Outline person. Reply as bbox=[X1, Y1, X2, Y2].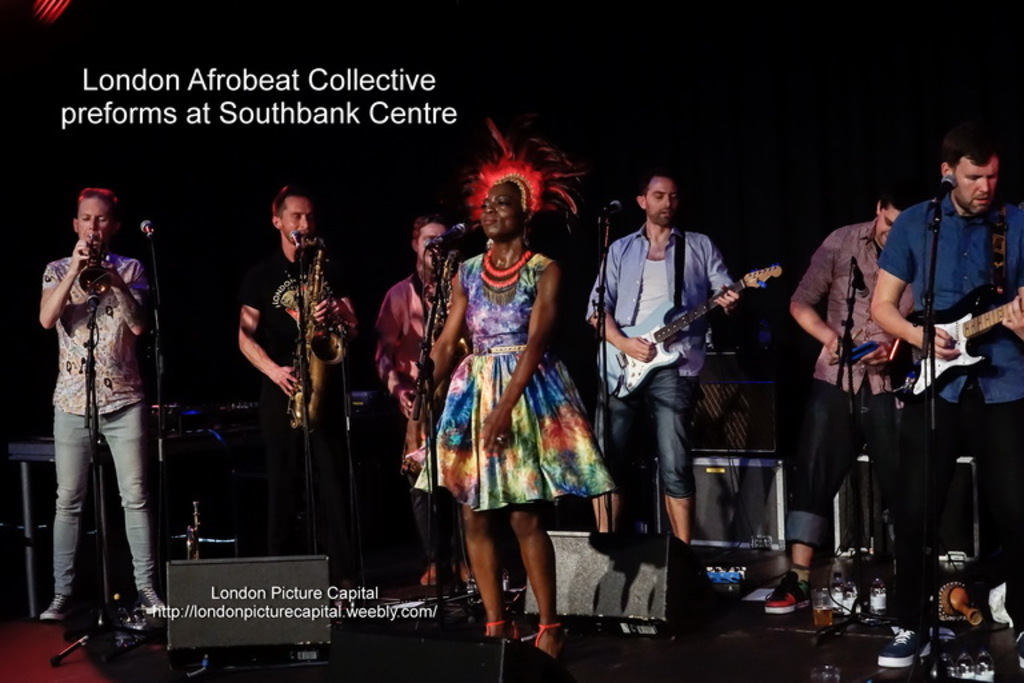
bbox=[380, 213, 465, 586].
